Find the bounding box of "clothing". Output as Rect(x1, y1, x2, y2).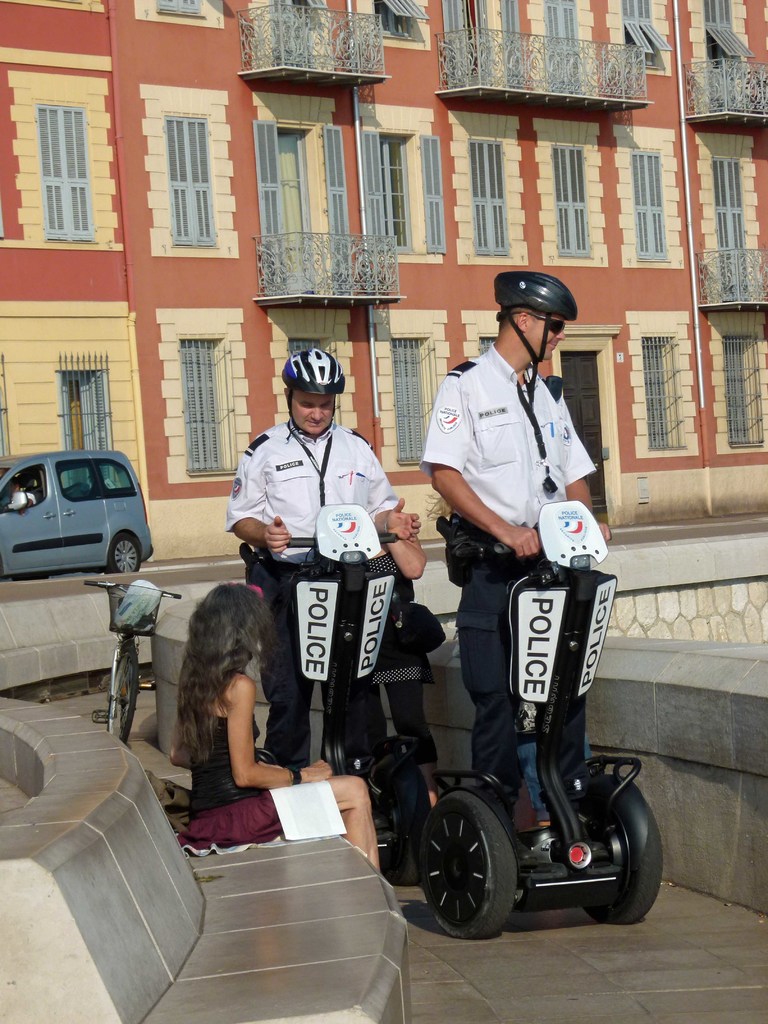
Rect(179, 655, 303, 863).
